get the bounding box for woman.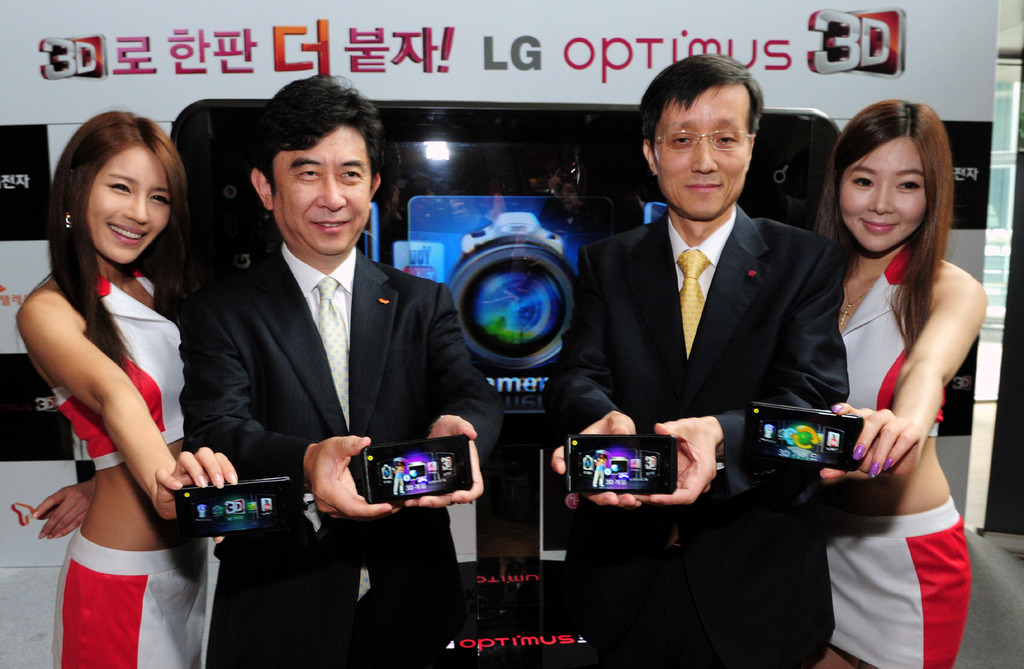
crop(21, 66, 220, 668).
